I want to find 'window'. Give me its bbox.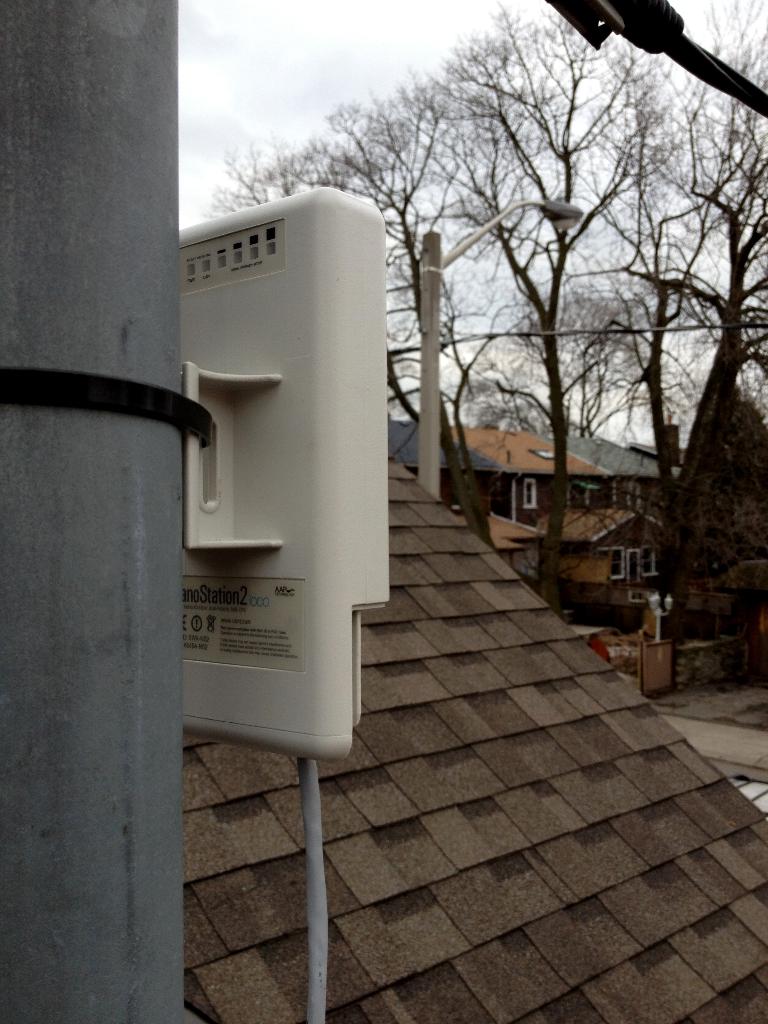
locate(529, 438, 569, 461).
